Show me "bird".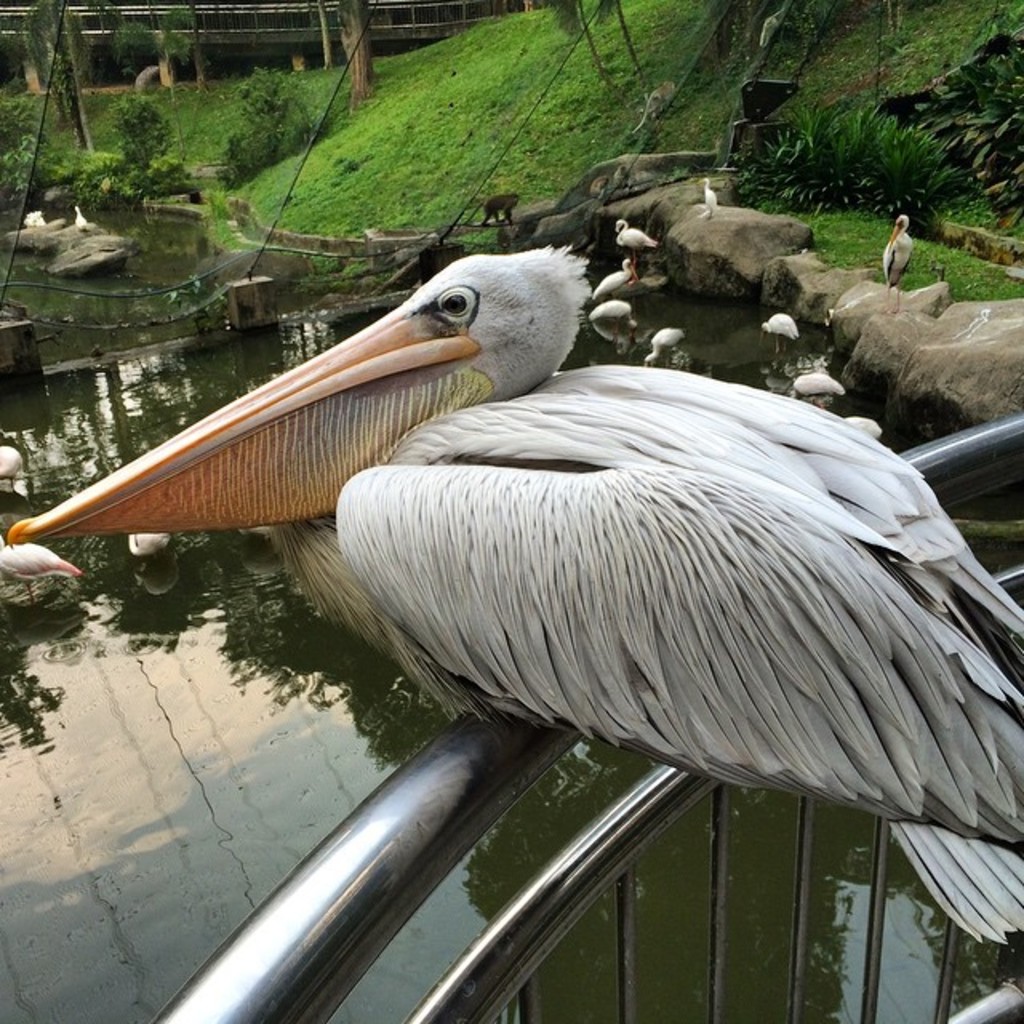
"bird" is here: <region>128, 531, 170, 555</region>.
